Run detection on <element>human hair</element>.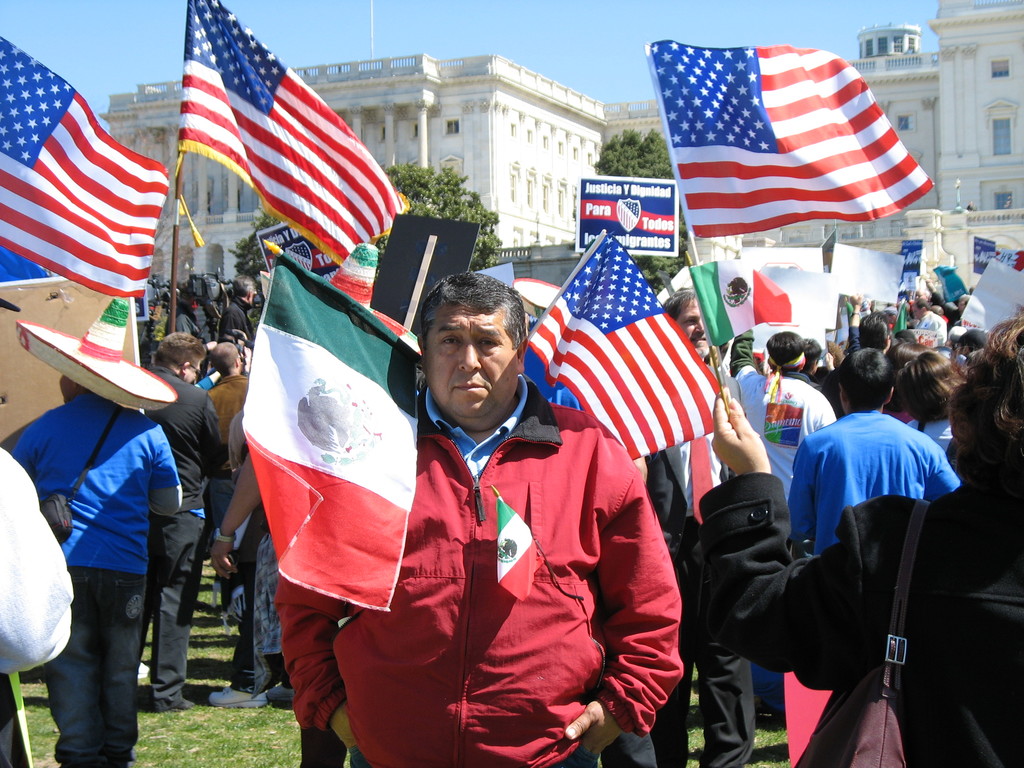
Result: (154,325,205,367).
